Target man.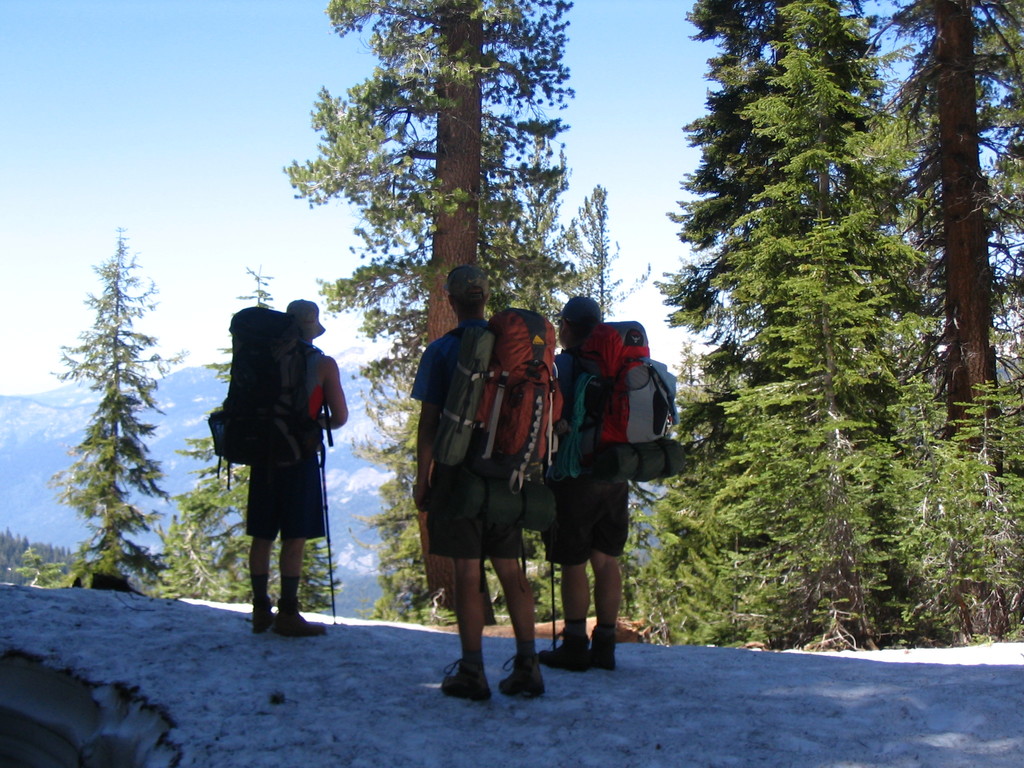
Target region: {"x1": 523, "y1": 295, "x2": 634, "y2": 668}.
